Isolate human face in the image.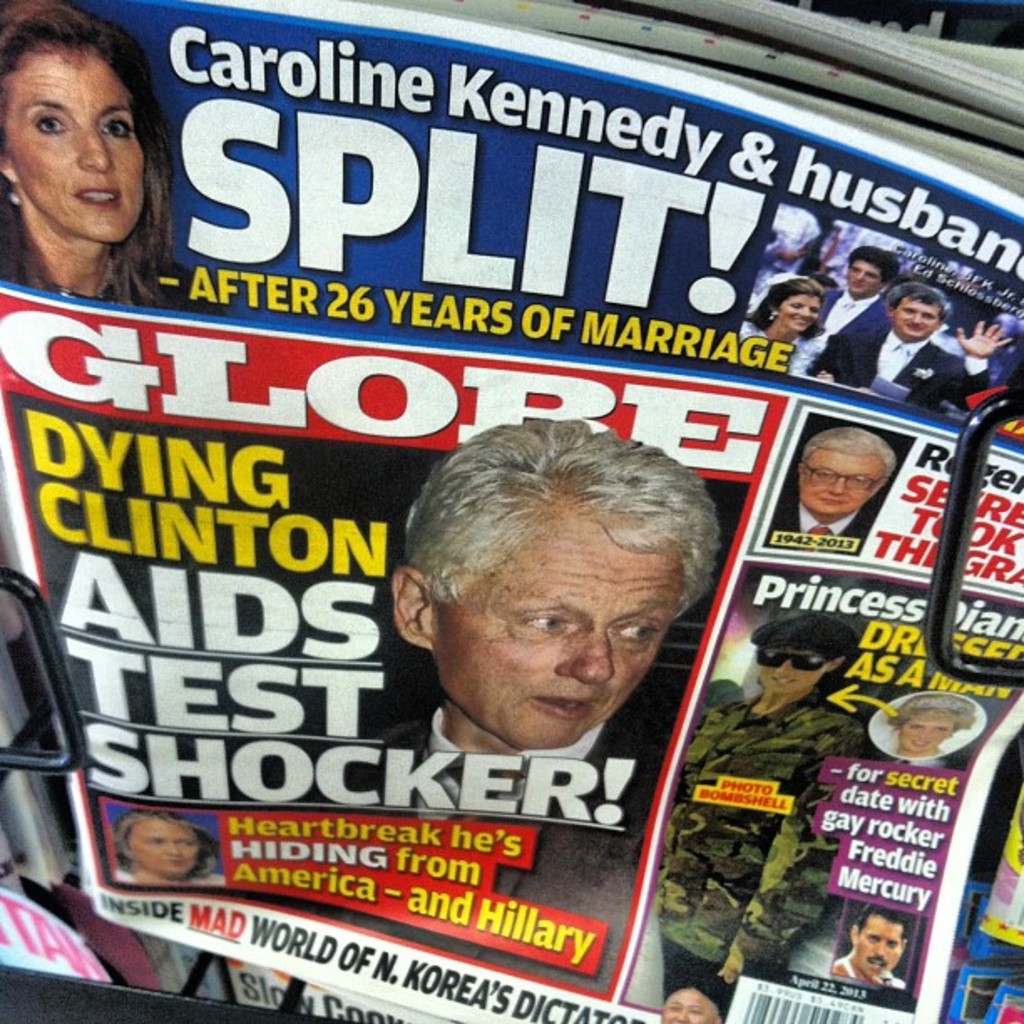
Isolated region: [left=432, top=510, right=684, bottom=748].
